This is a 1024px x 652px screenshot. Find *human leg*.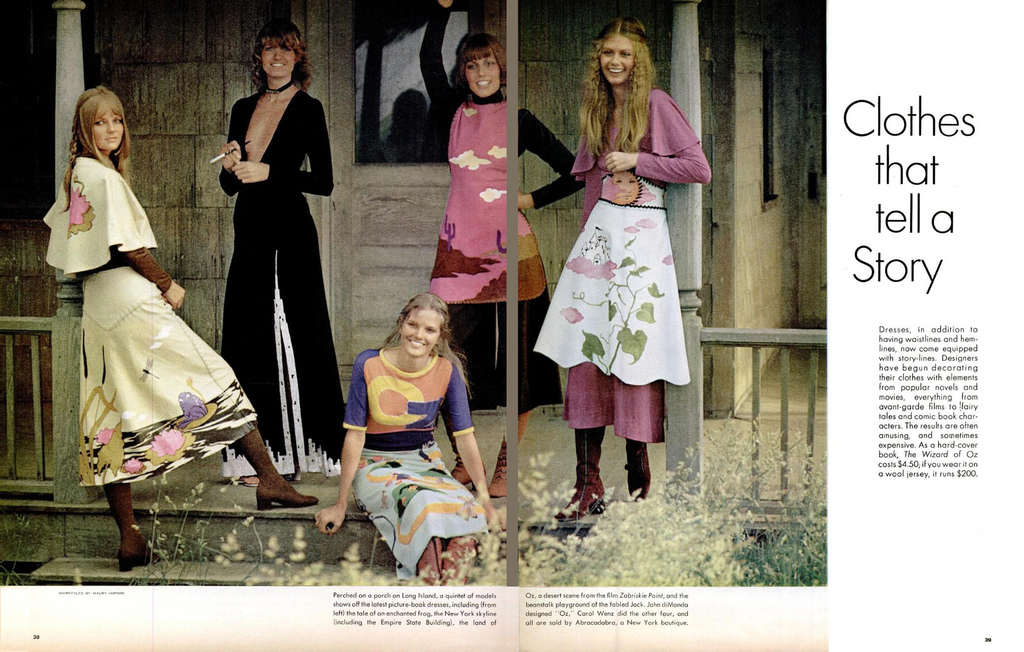
Bounding box: bbox(107, 482, 164, 568).
